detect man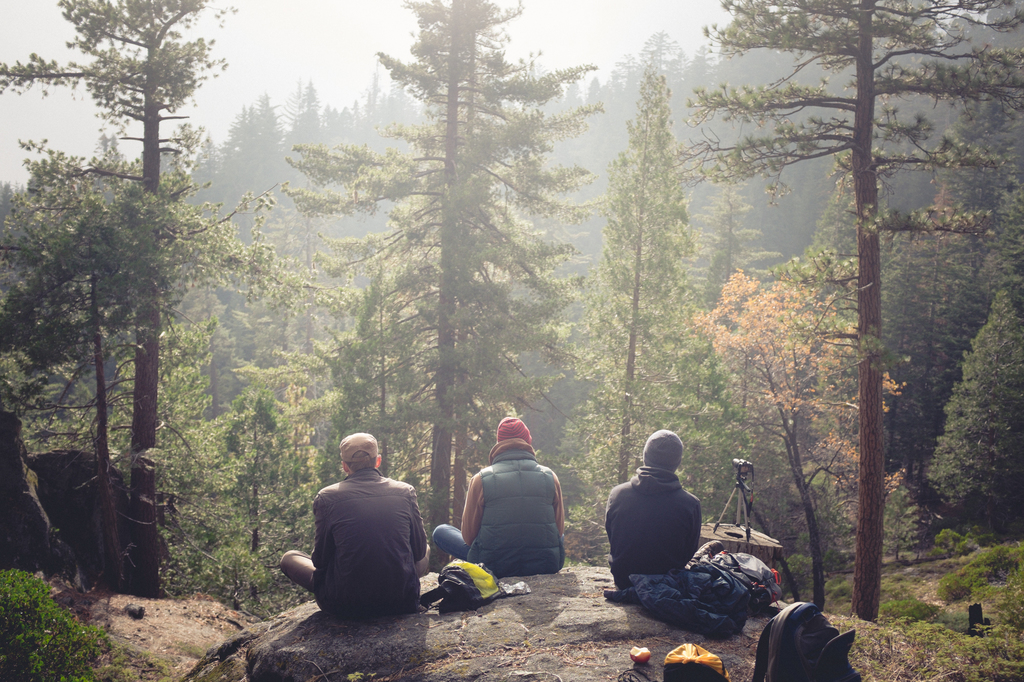
BBox(606, 429, 700, 585)
